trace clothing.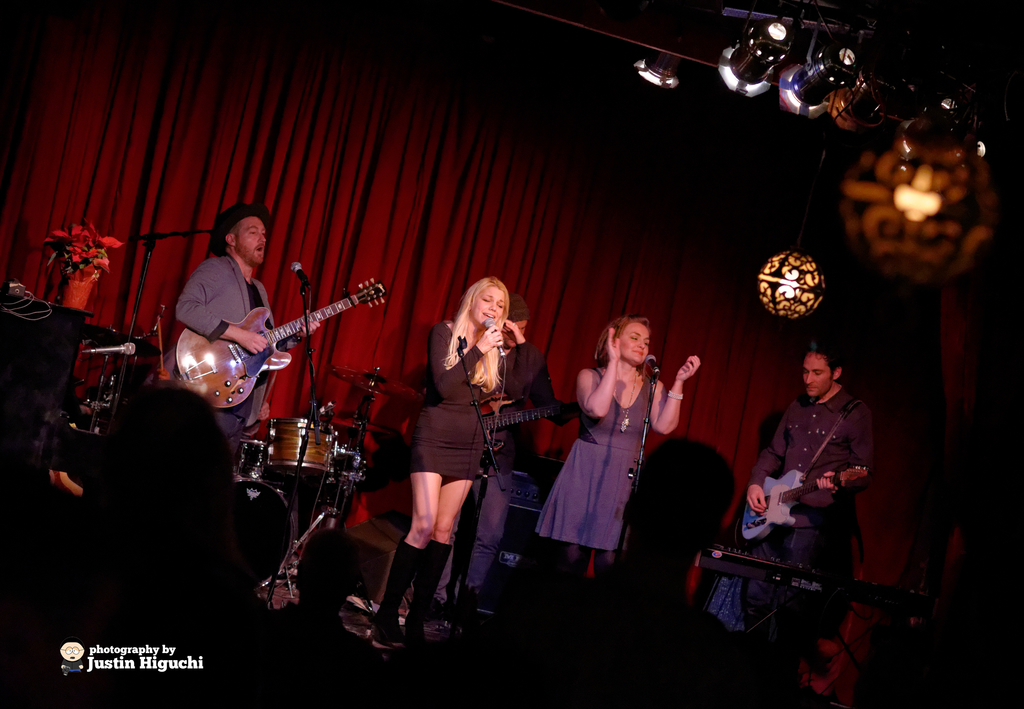
Traced to BBox(407, 319, 497, 489).
